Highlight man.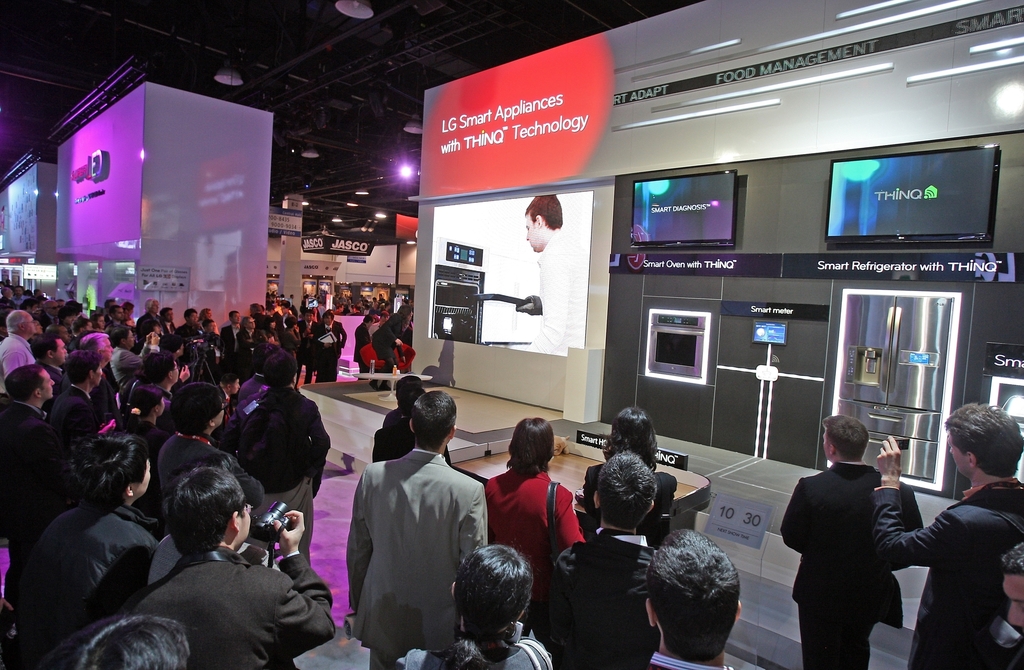
Highlighted region: rect(108, 323, 162, 398).
